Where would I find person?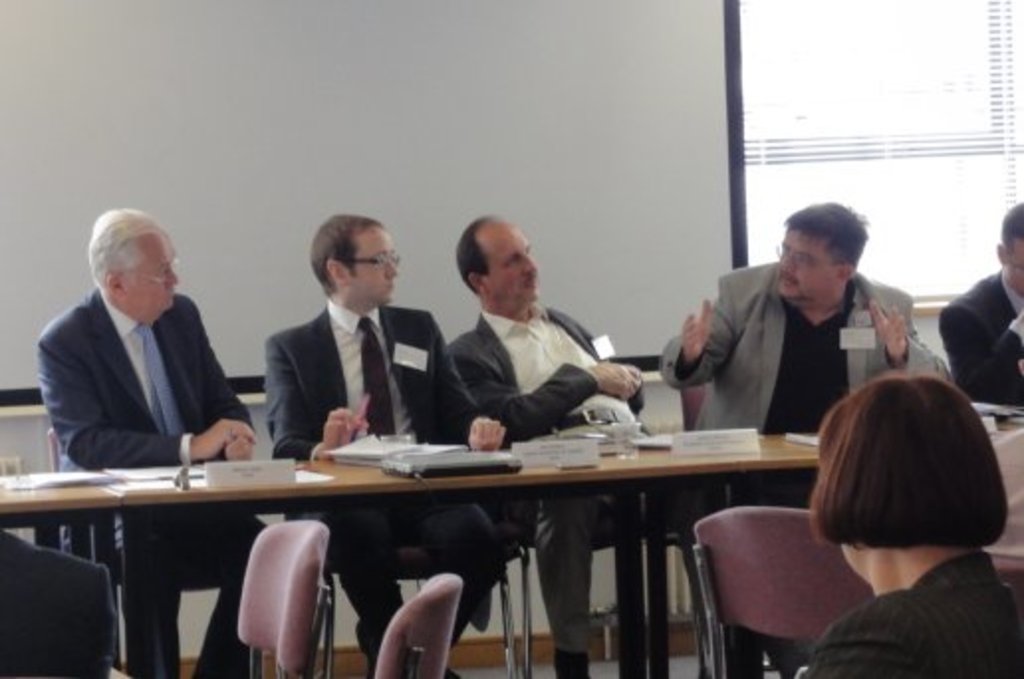
At 939/197/1022/399.
